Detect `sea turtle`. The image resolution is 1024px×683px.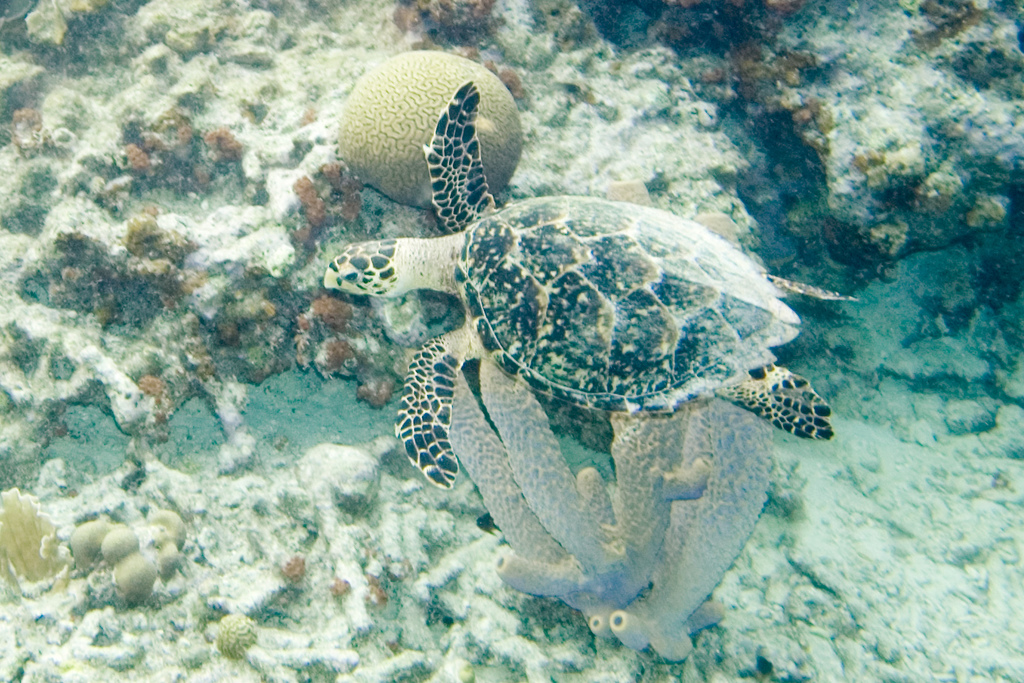
box(319, 86, 859, 490).
